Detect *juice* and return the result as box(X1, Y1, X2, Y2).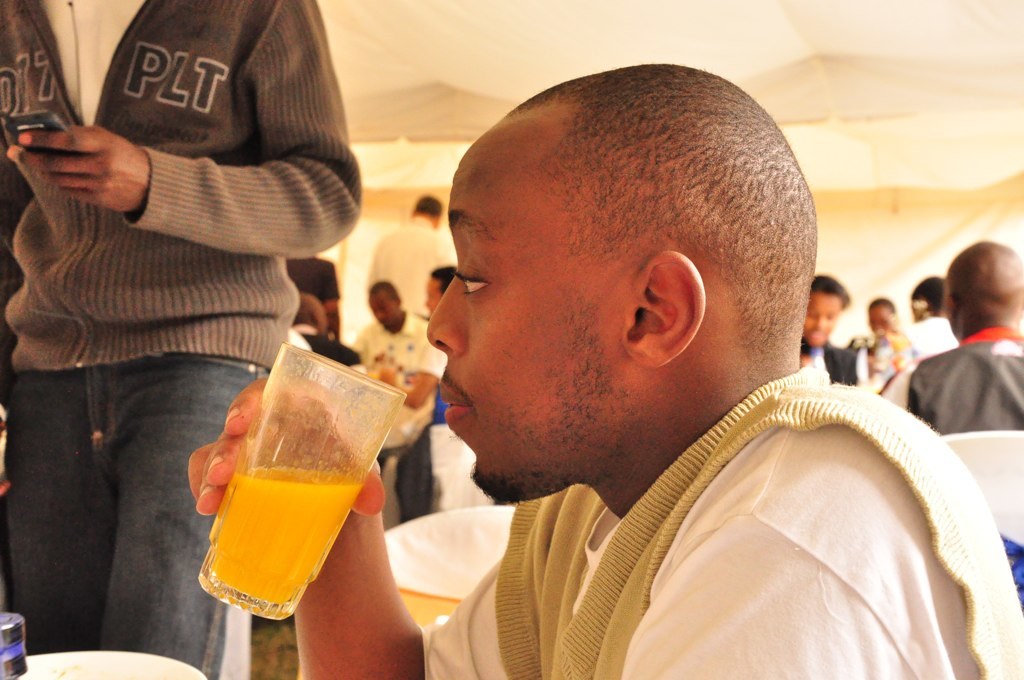
box(200, 473, 372, 623).
